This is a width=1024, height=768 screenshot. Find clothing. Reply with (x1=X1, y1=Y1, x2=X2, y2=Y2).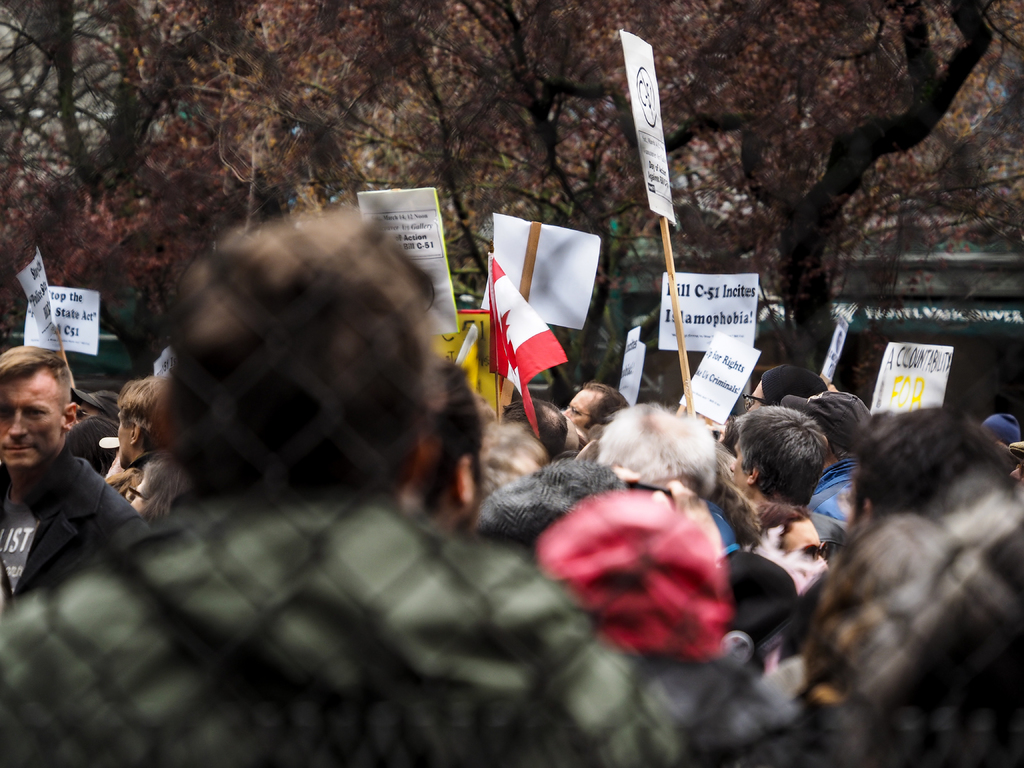
(x1=8, y1=433, x2=147, y2=607).
